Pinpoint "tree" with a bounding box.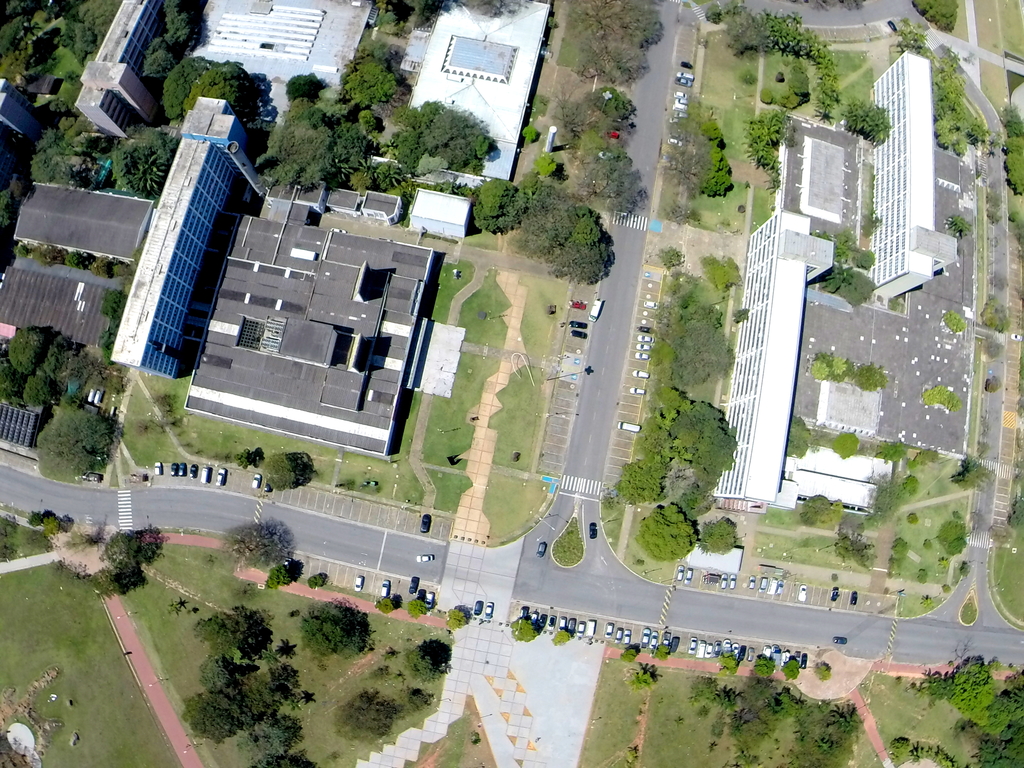
rect(931, 36, 984, 166).
